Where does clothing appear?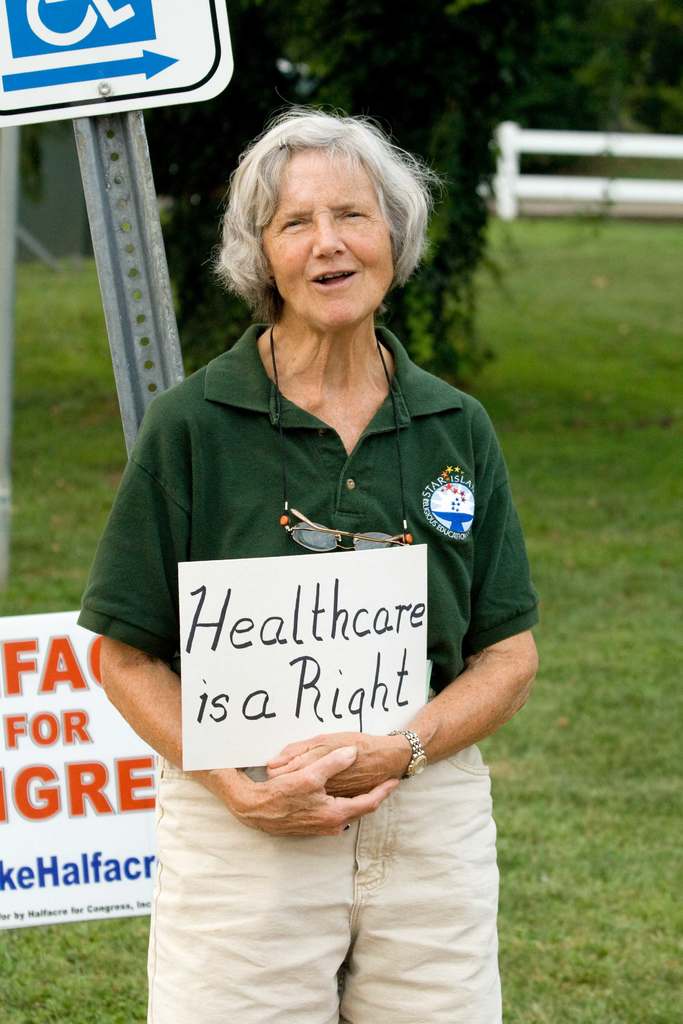
Appears at {"left": 77, "top": 321, "right": 538, "bottom": 1021}.
